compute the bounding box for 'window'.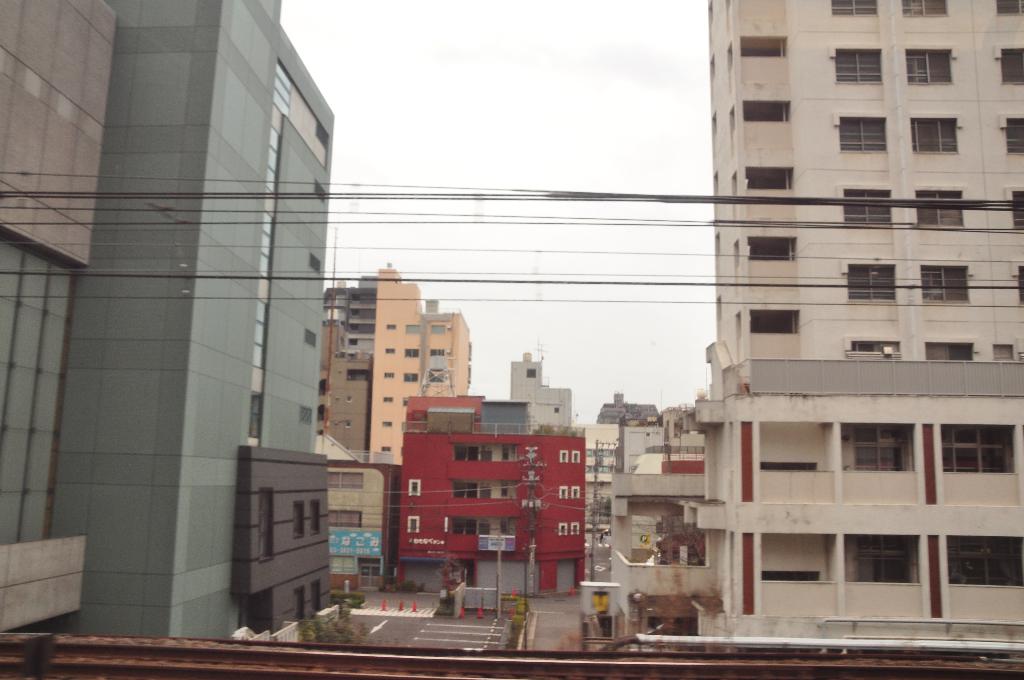
(431, 369, 445, 385).
